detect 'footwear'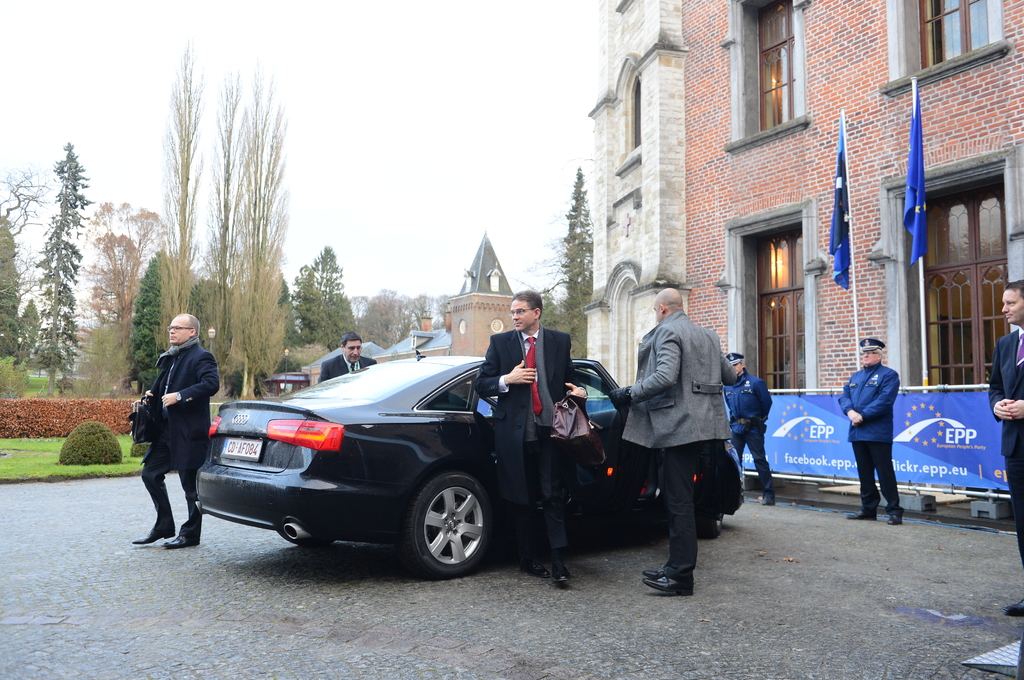
bbox=[548, 561, 573, 589]
